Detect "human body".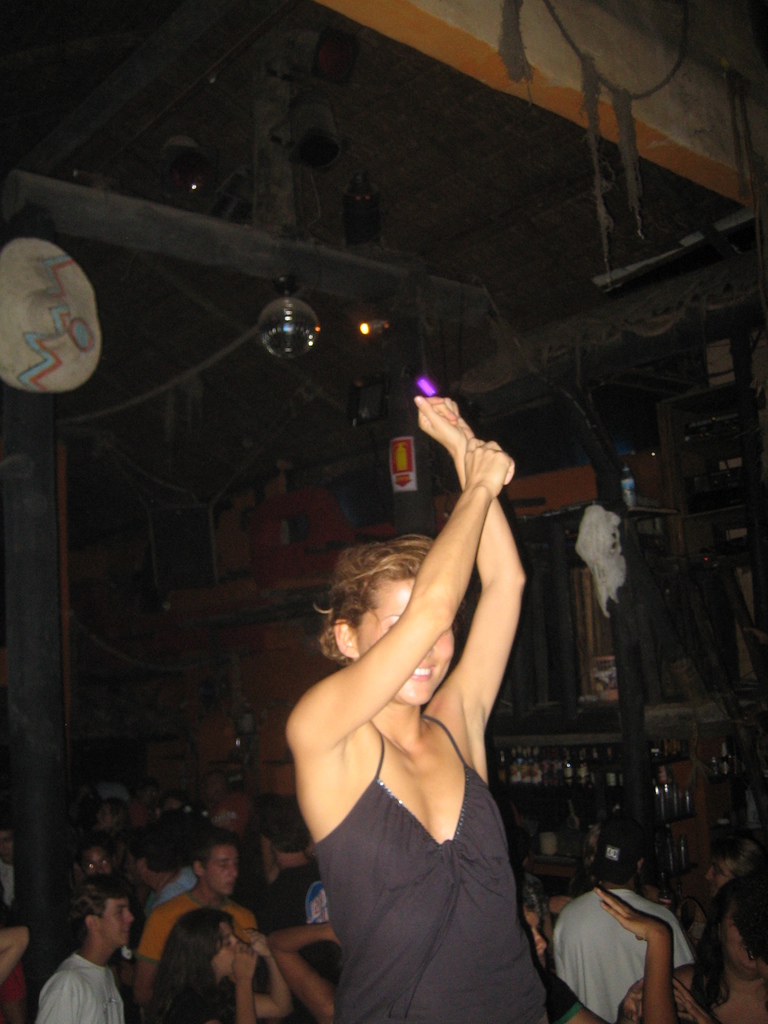
Detected at select_region(548, 884, 703, 1022).
